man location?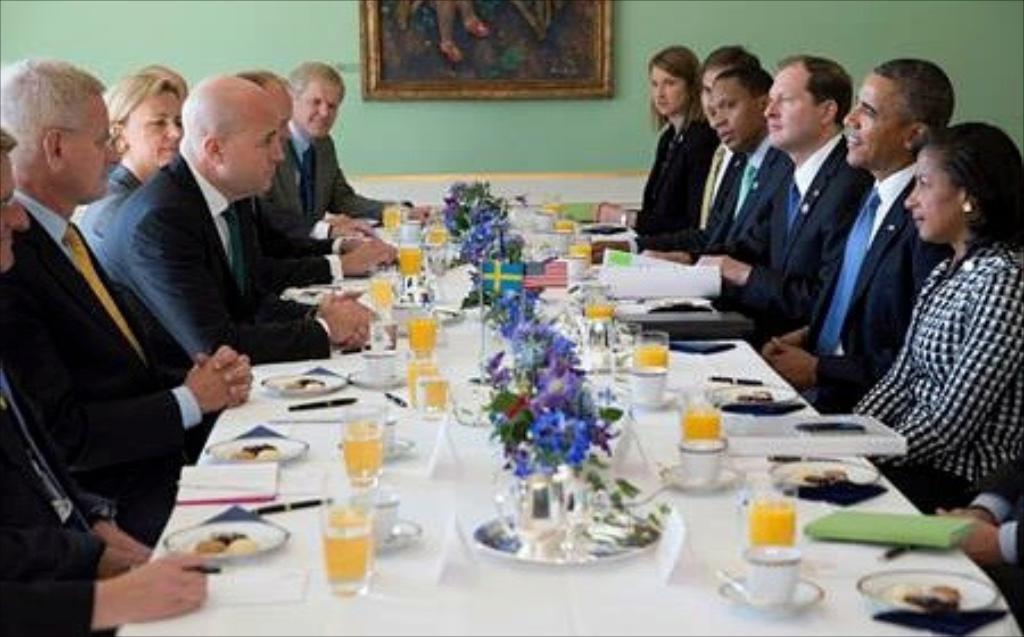
<box>624,46,767,237</box>
